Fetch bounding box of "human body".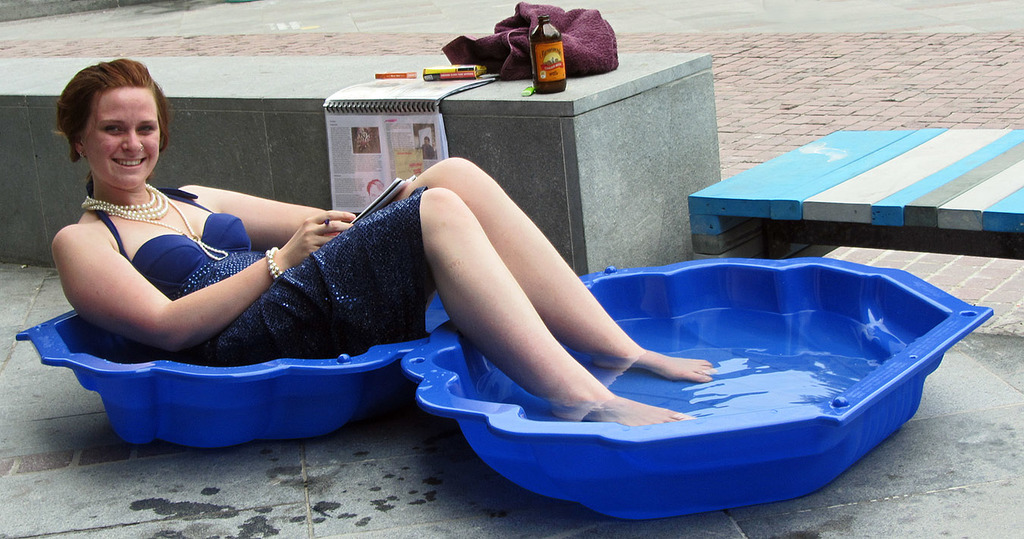
Bbox: (68, 84, 745, 491).
